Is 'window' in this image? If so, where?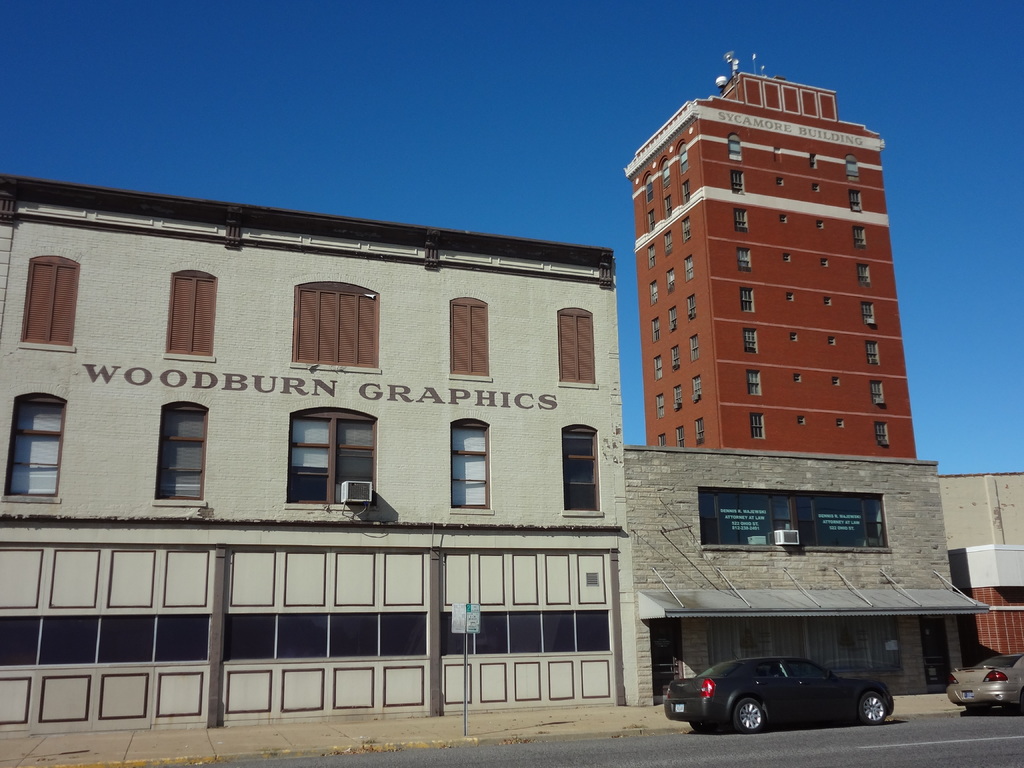
Yes, at 692 374 702 399.
